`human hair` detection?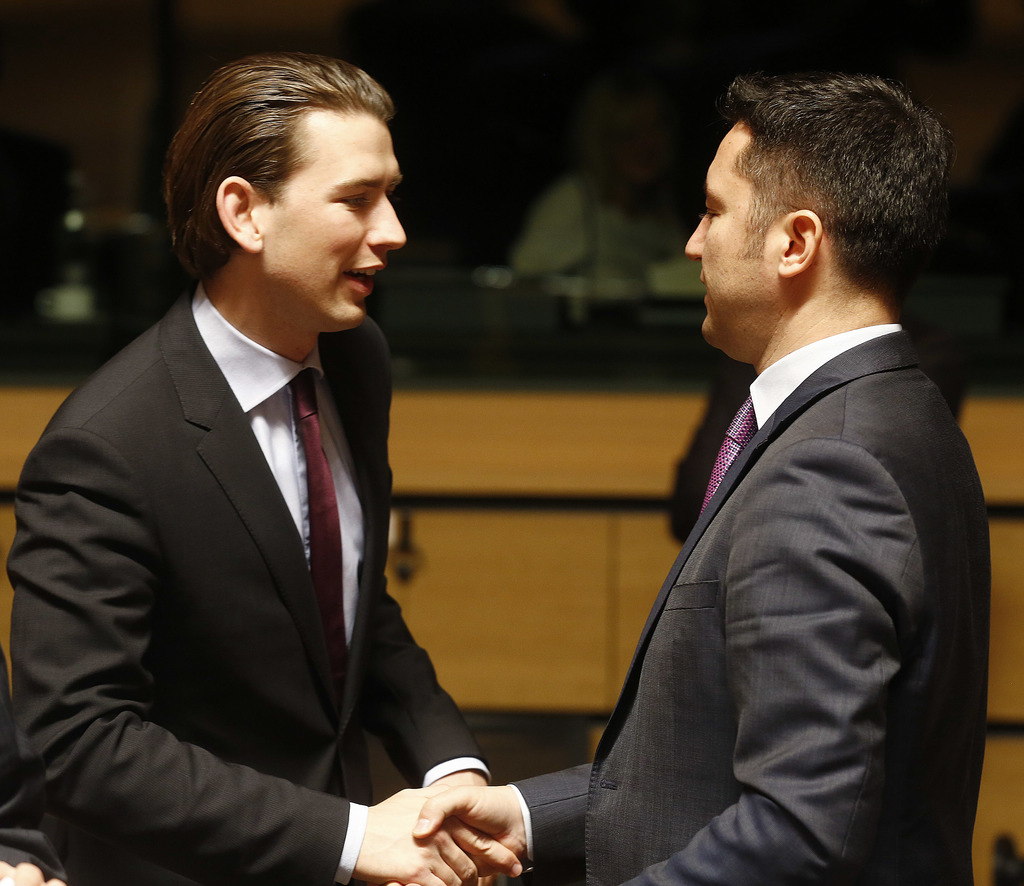
left=164, top=57, right=392, bottom=271
